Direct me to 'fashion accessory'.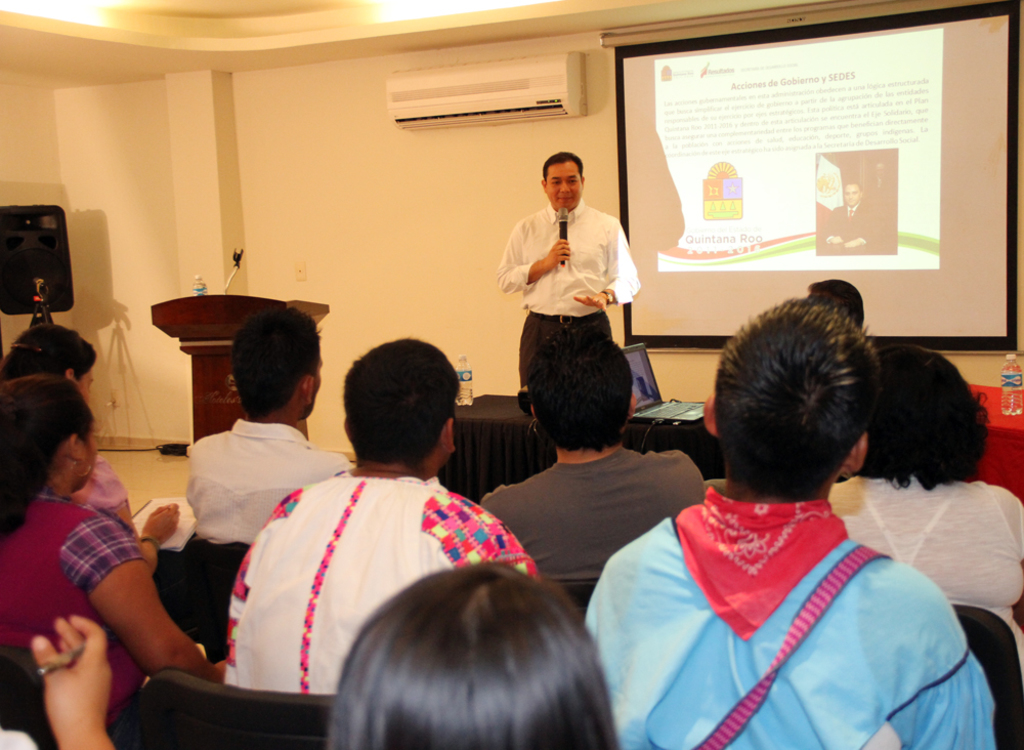
Direction: (671, 481, 849, 637).
